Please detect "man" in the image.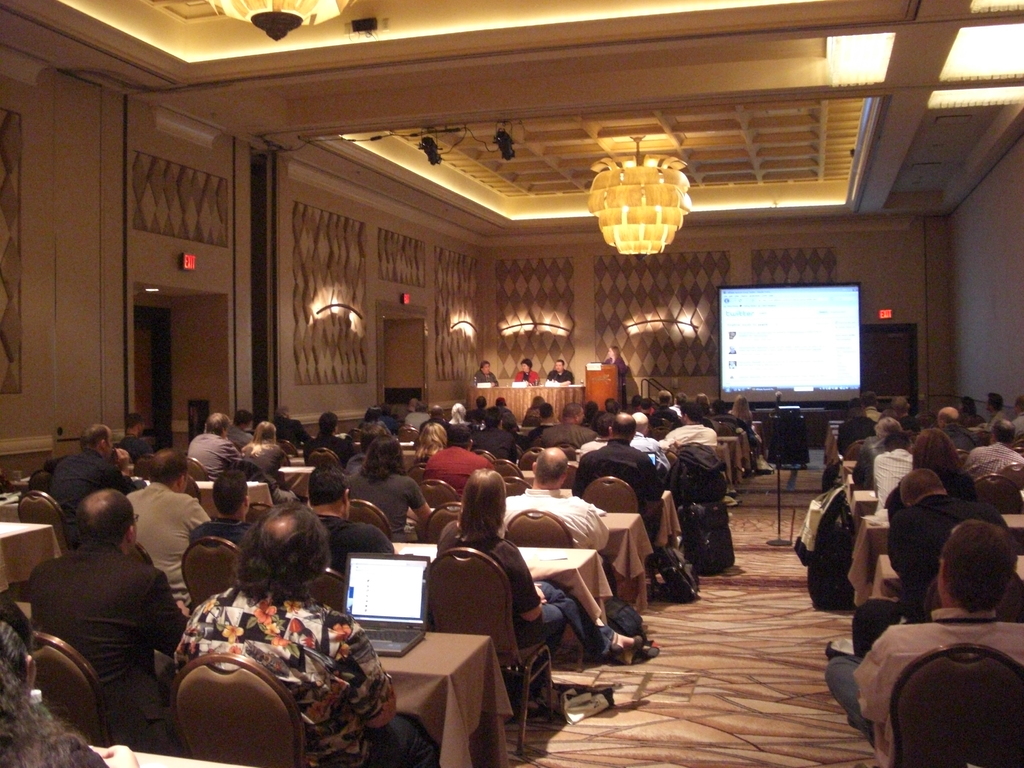
locate(304, 413, 358, 462).
